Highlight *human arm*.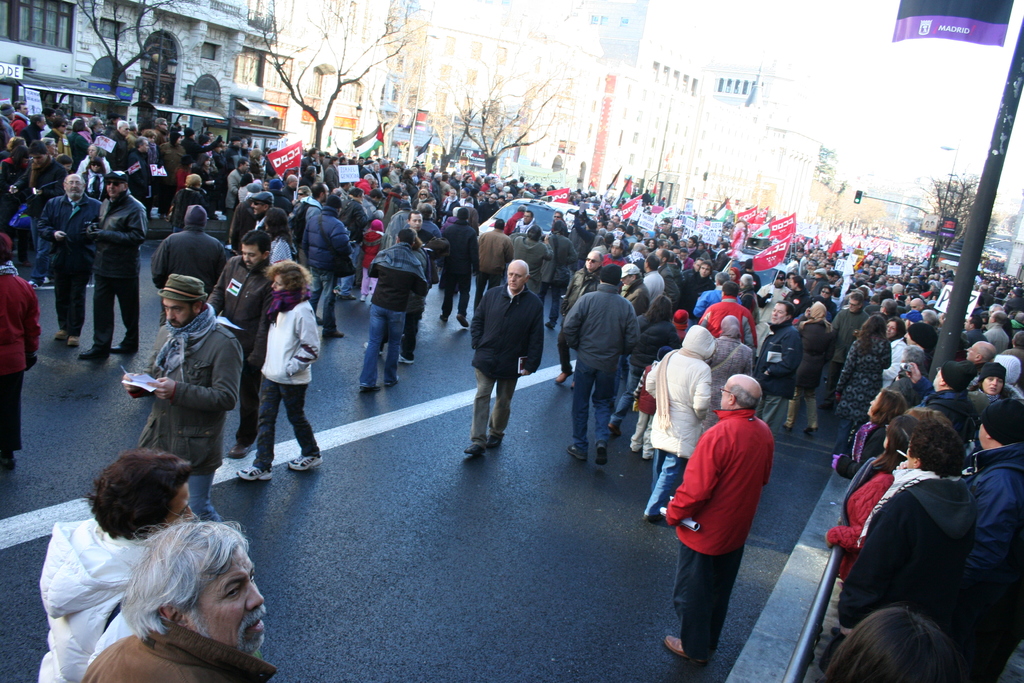
Highlighted region: <region>741, 352, 755, 377</region>.
